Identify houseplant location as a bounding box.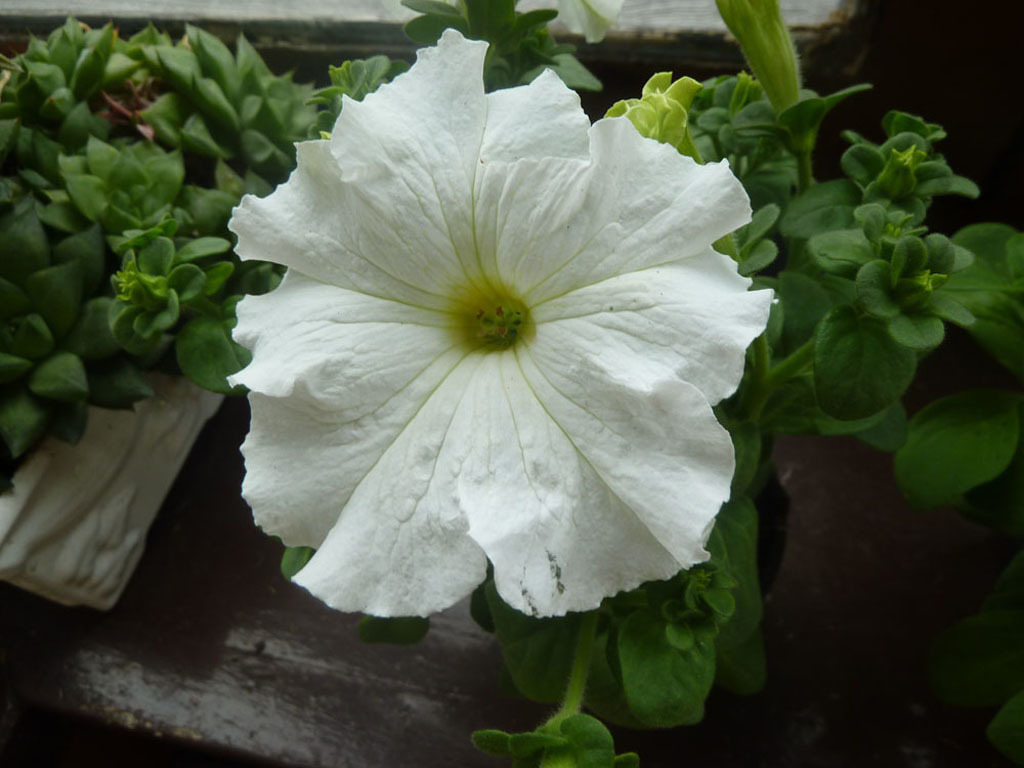
Rect(227, 0, 1023, 767).
